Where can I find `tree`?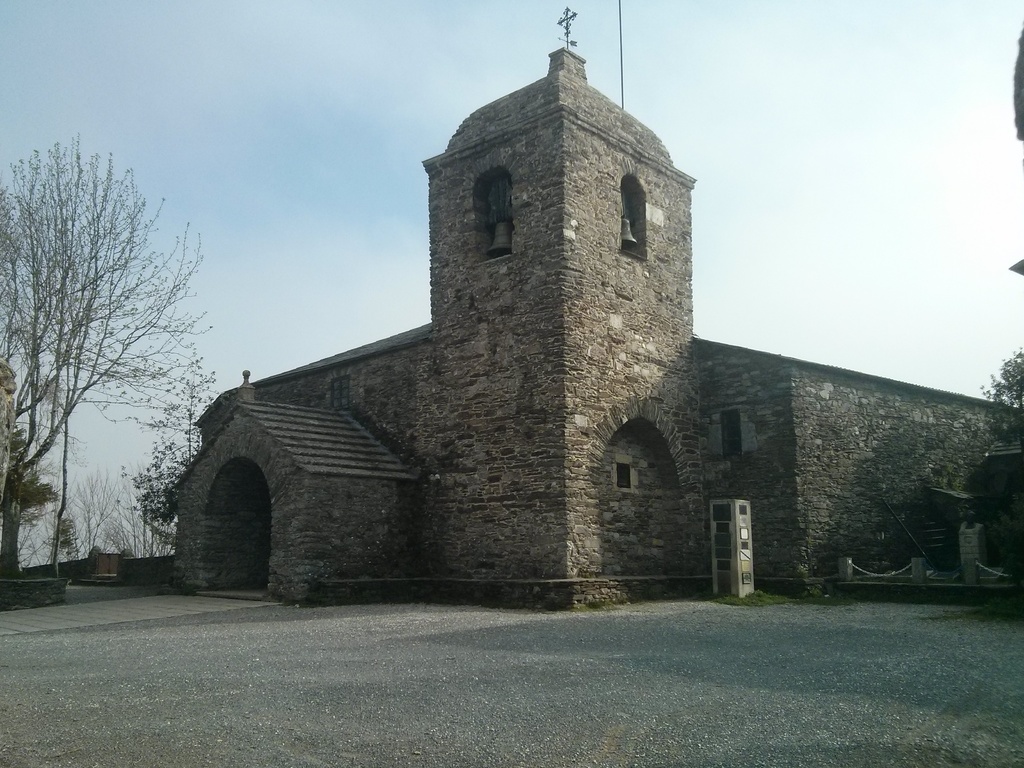
You can find it at crop(14, 107, 221, 605).
